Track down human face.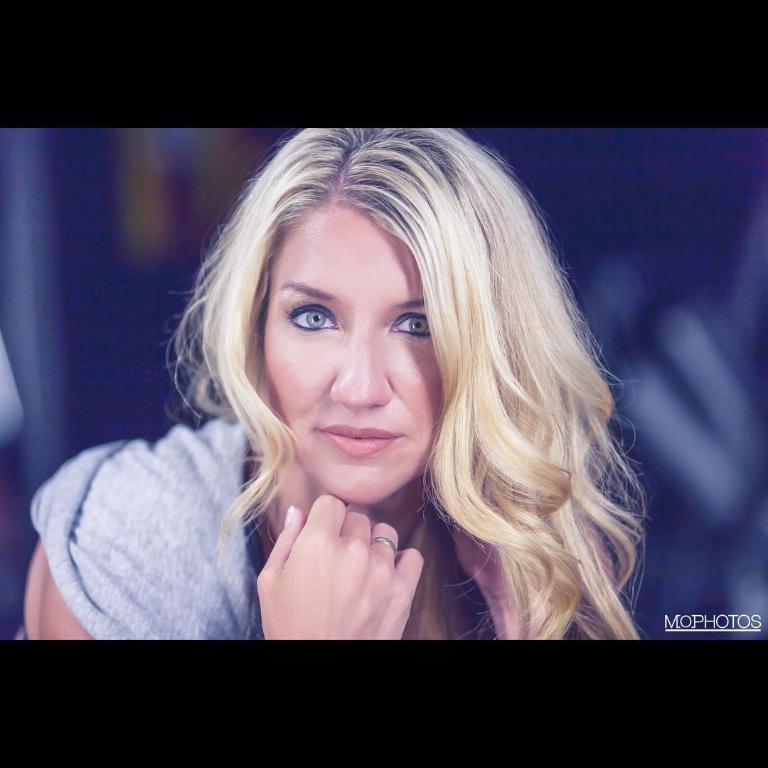
Tracked to 265, 200, 446, 507.
